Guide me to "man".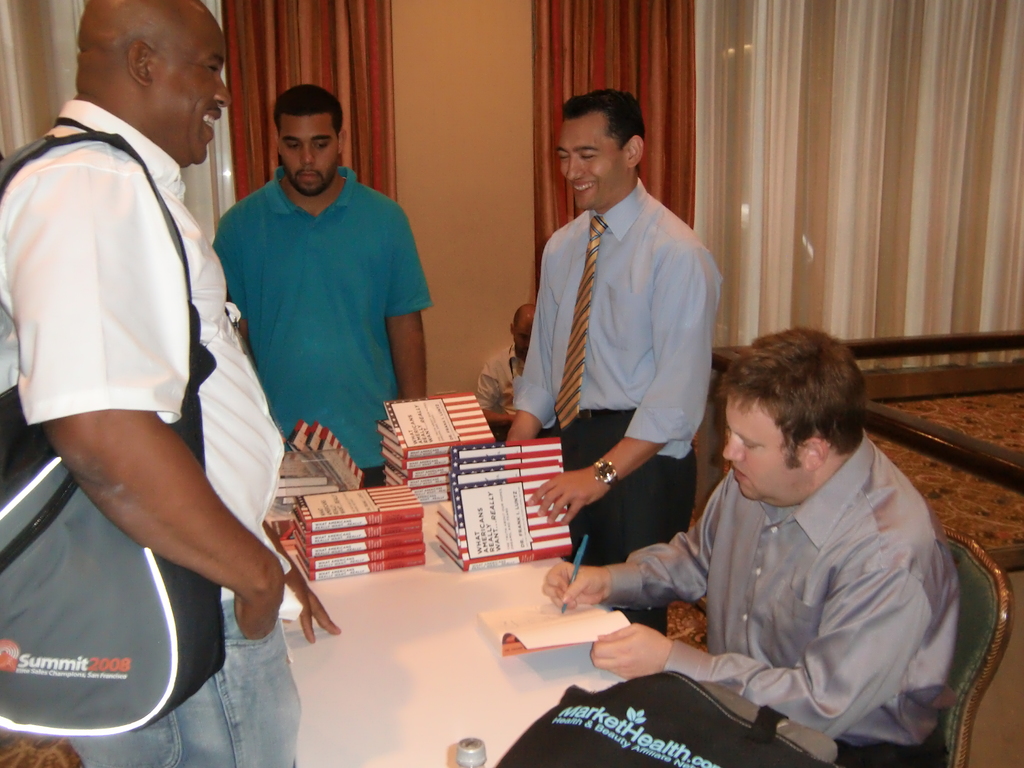
Guidance: (x1=0, y1=2, x2=337, y2=767).
